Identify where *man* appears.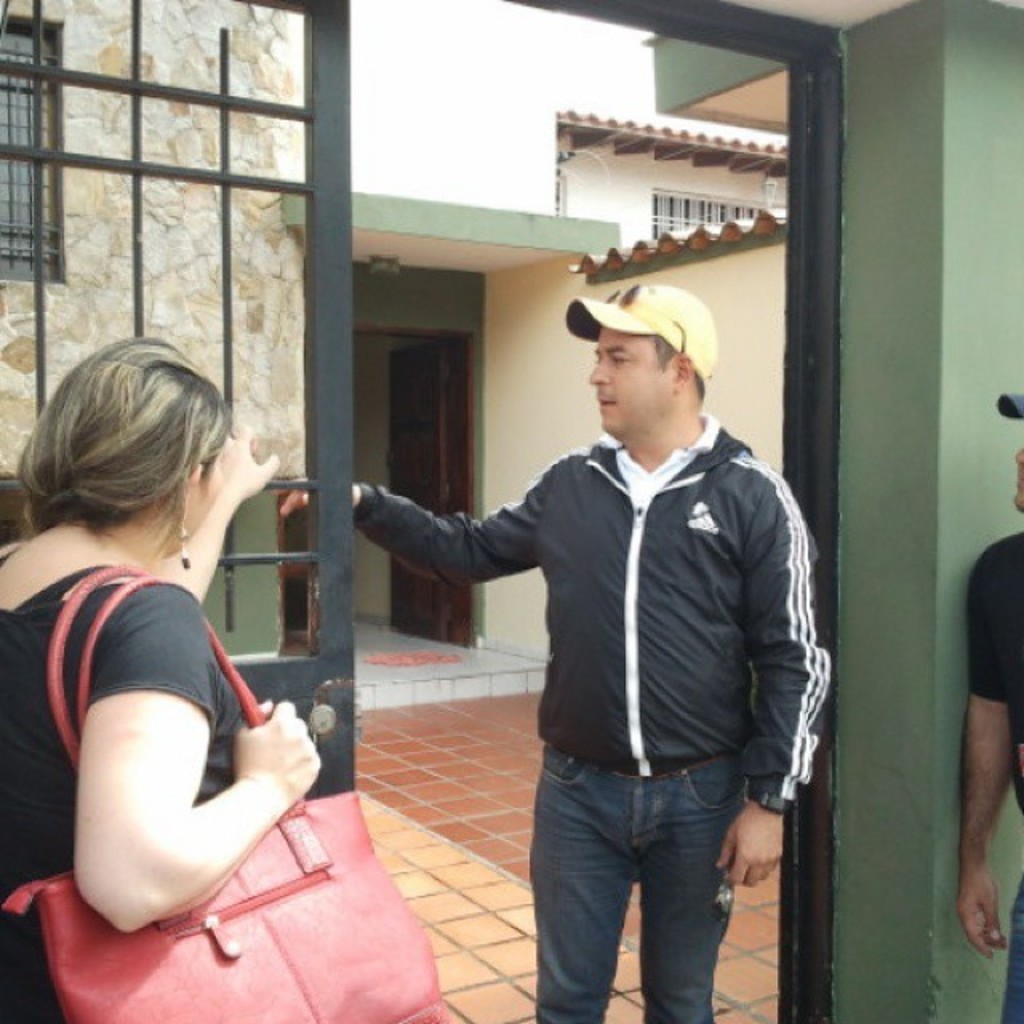
Appears at locate(955, 386, 1022, 1022).
